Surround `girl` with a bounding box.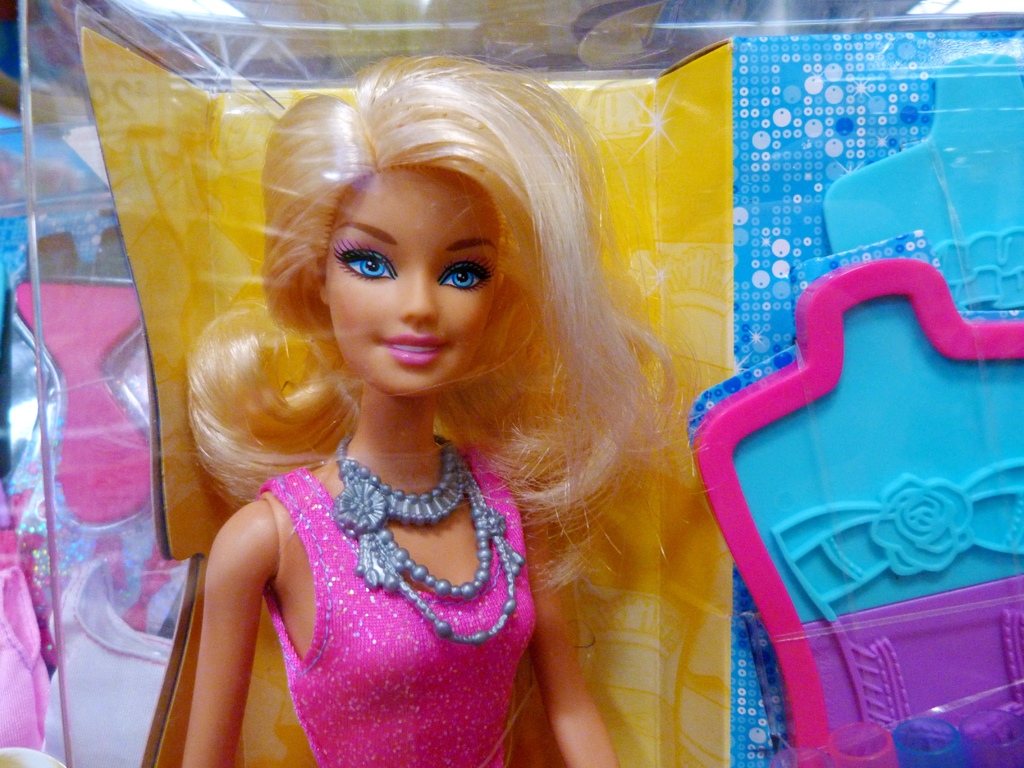
<bbox>184, 45, 698, 767</bbox>.
